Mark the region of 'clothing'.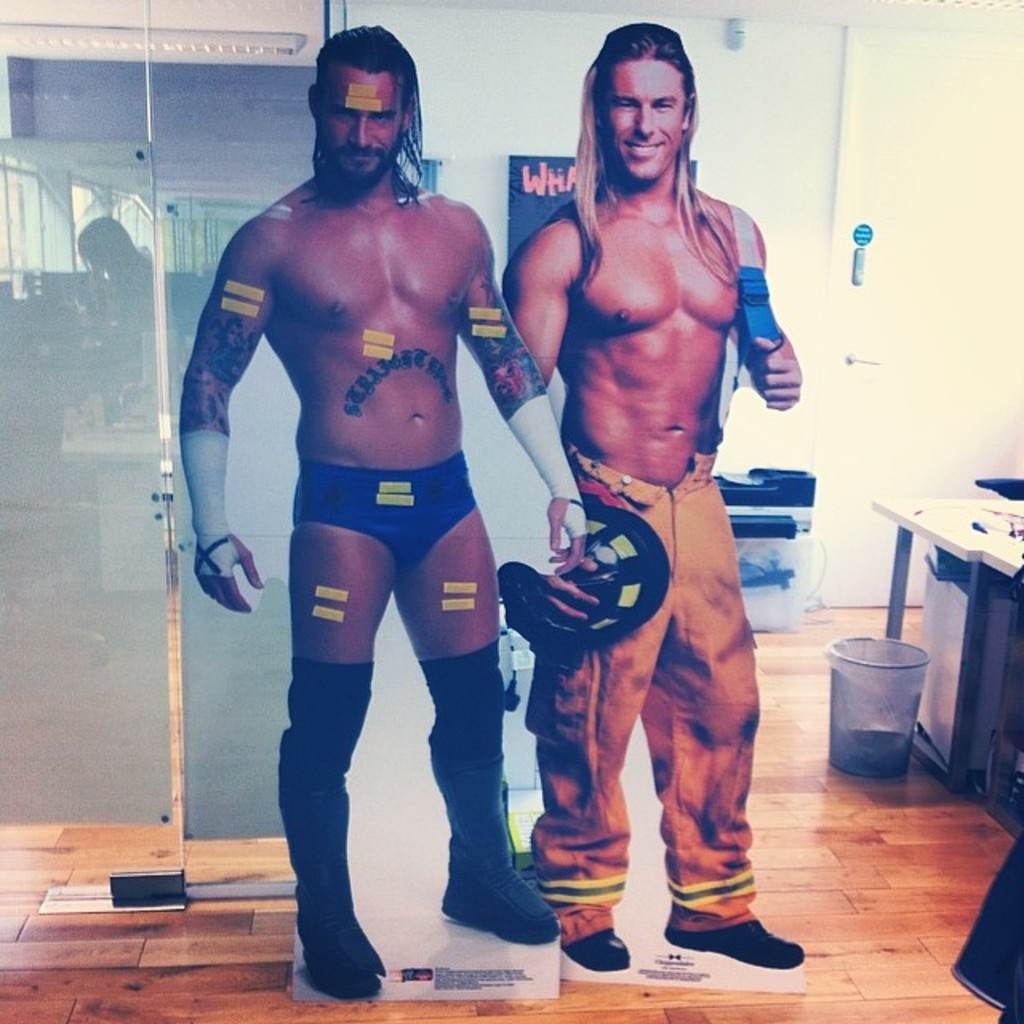
Region: region(526, 435, 765, 933).
